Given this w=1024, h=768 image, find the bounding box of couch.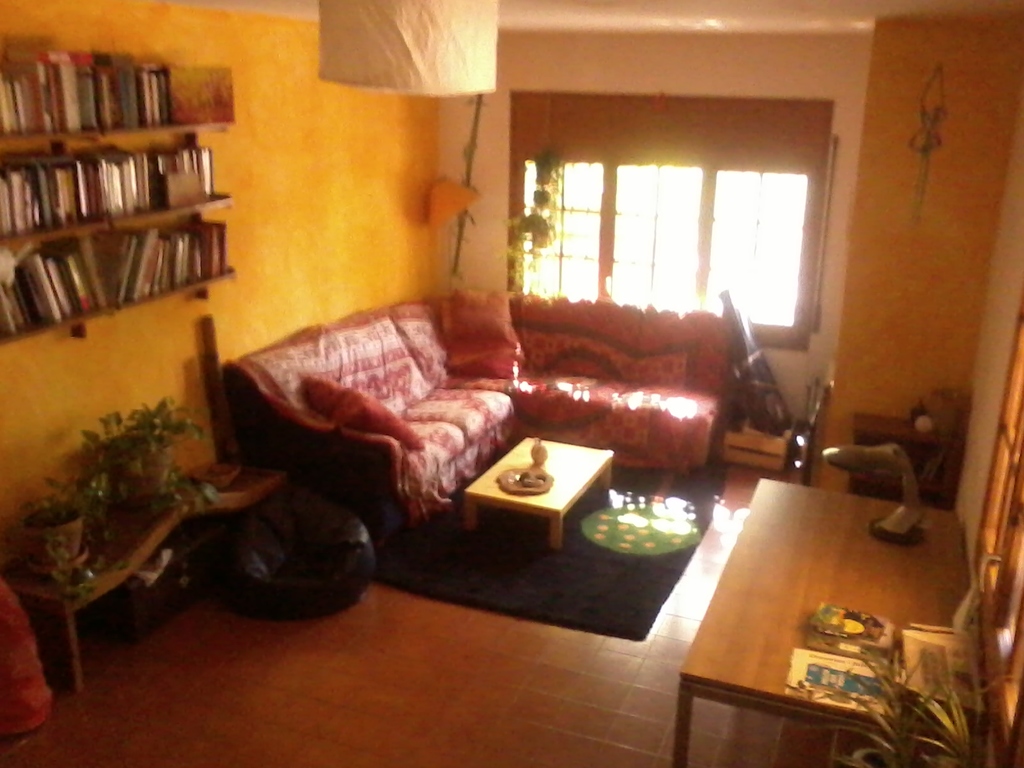
x1=215, y1=292, x2=733, y2=553.
